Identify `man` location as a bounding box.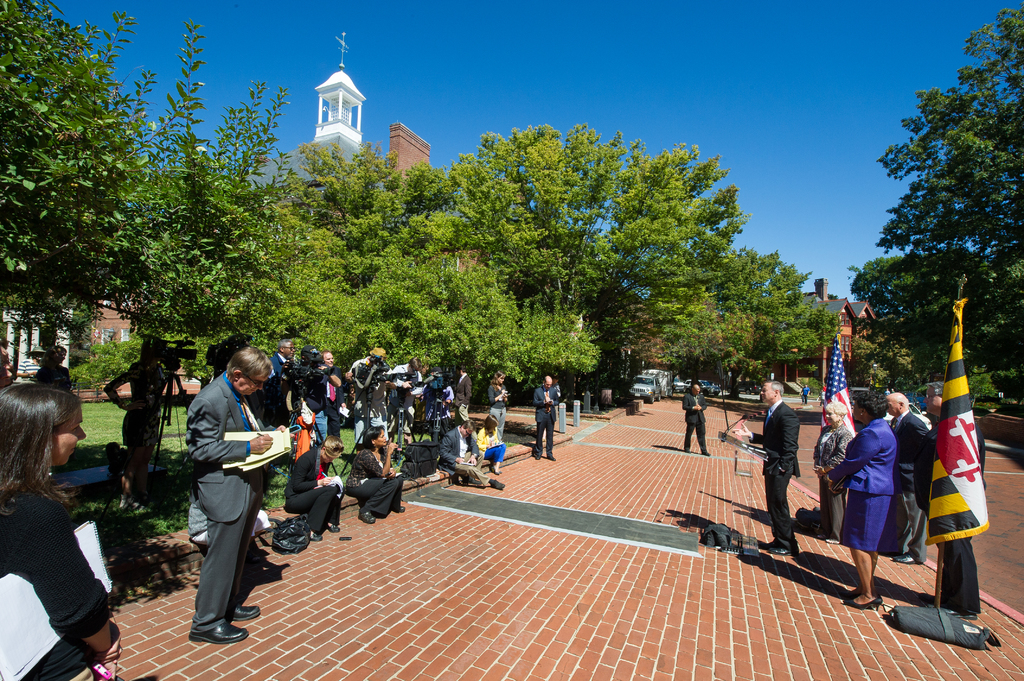
[left=911, top=374, right=989, bottom=618].
